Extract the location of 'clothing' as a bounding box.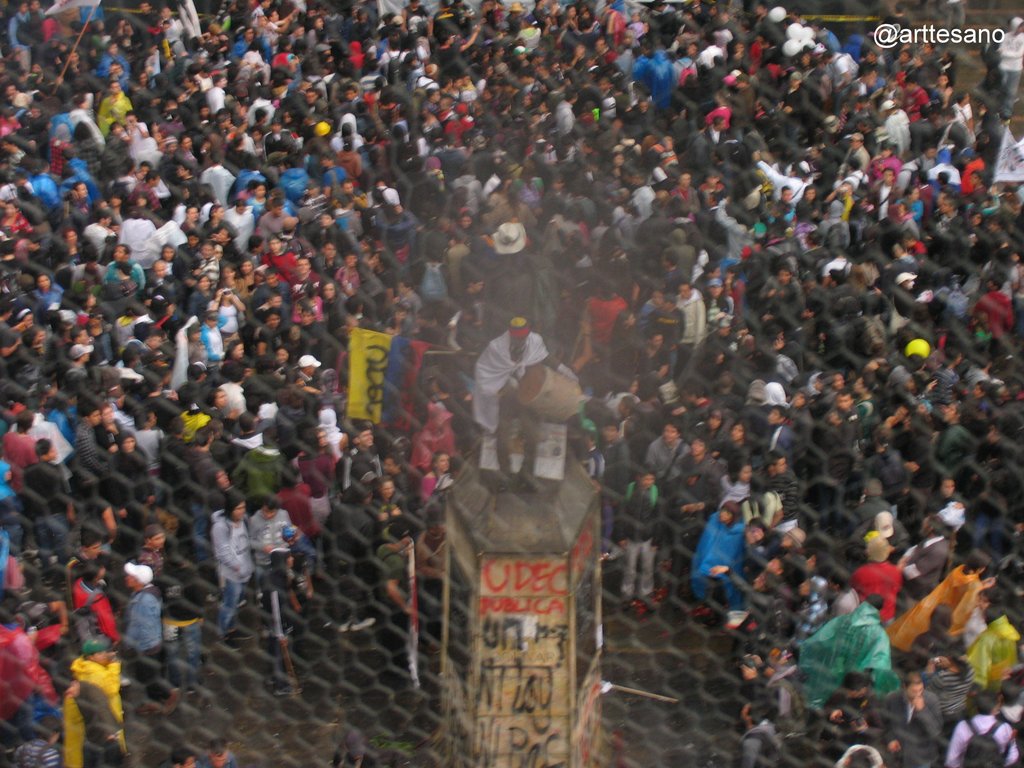
(805, 586, 910, 730).
